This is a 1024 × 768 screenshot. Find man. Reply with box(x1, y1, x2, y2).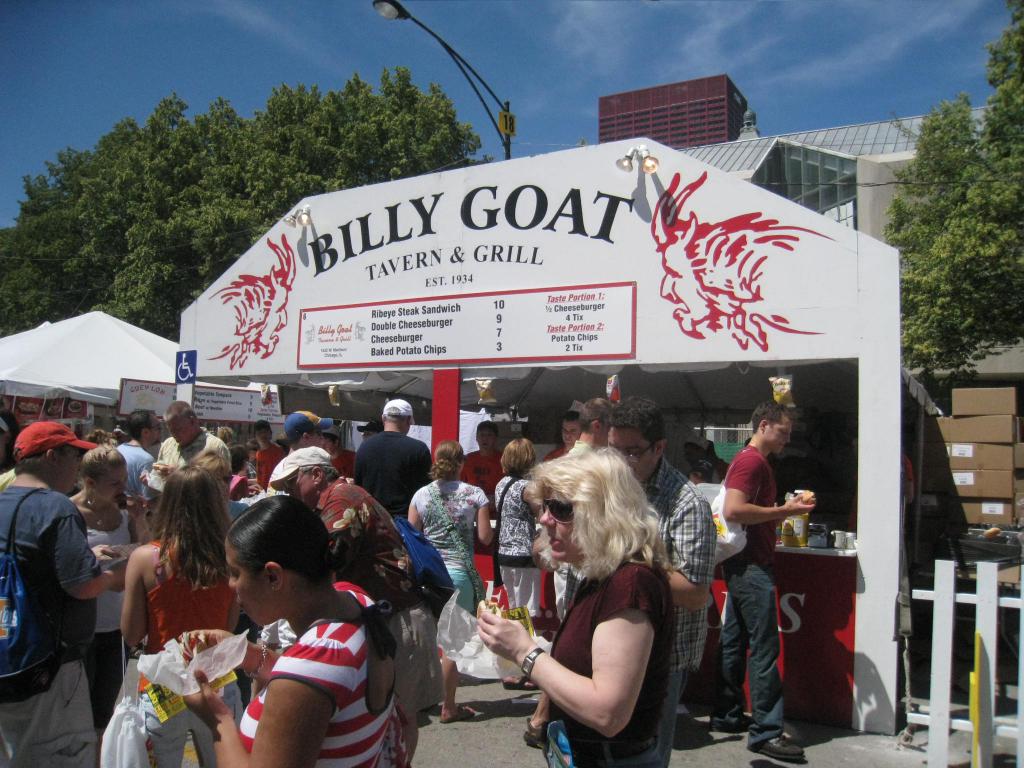
box(0, 394, 113, 765).
